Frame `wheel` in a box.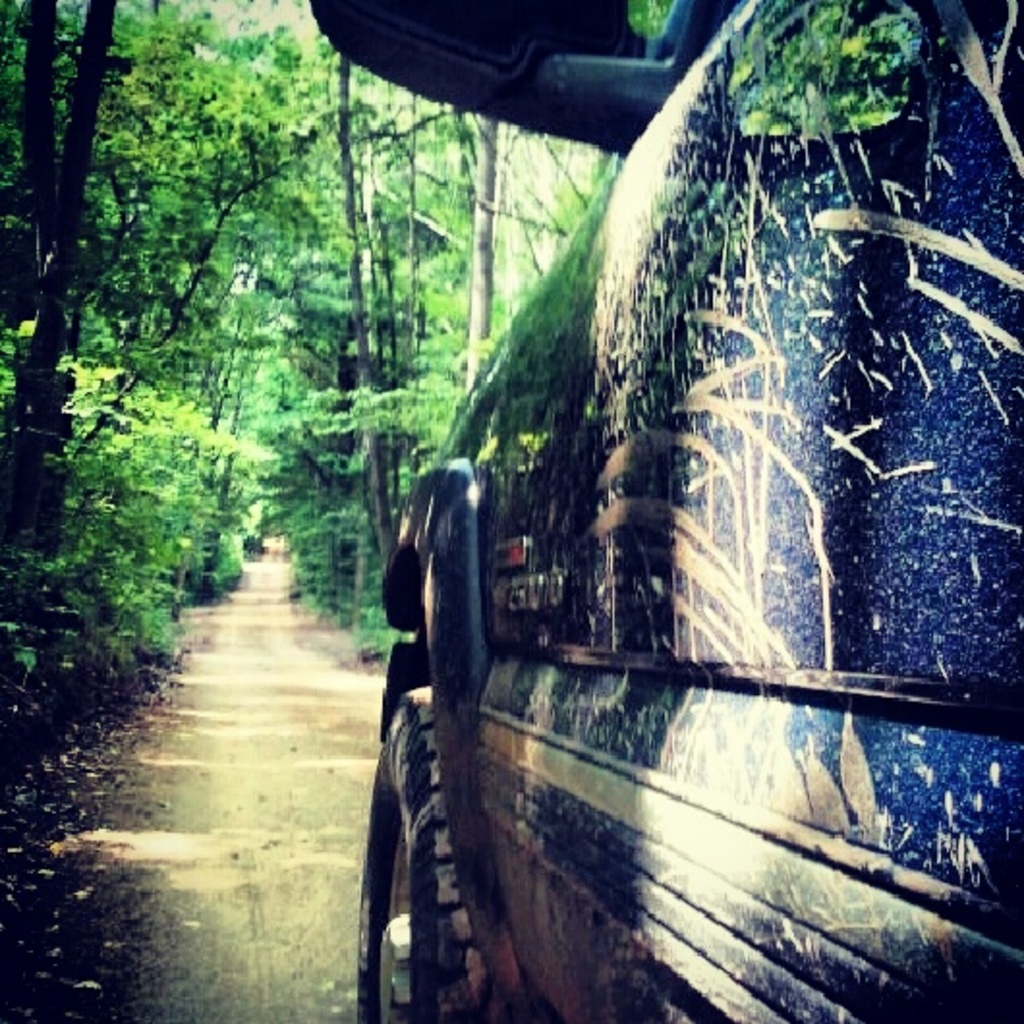
region(348, 697, 512, 1022).
